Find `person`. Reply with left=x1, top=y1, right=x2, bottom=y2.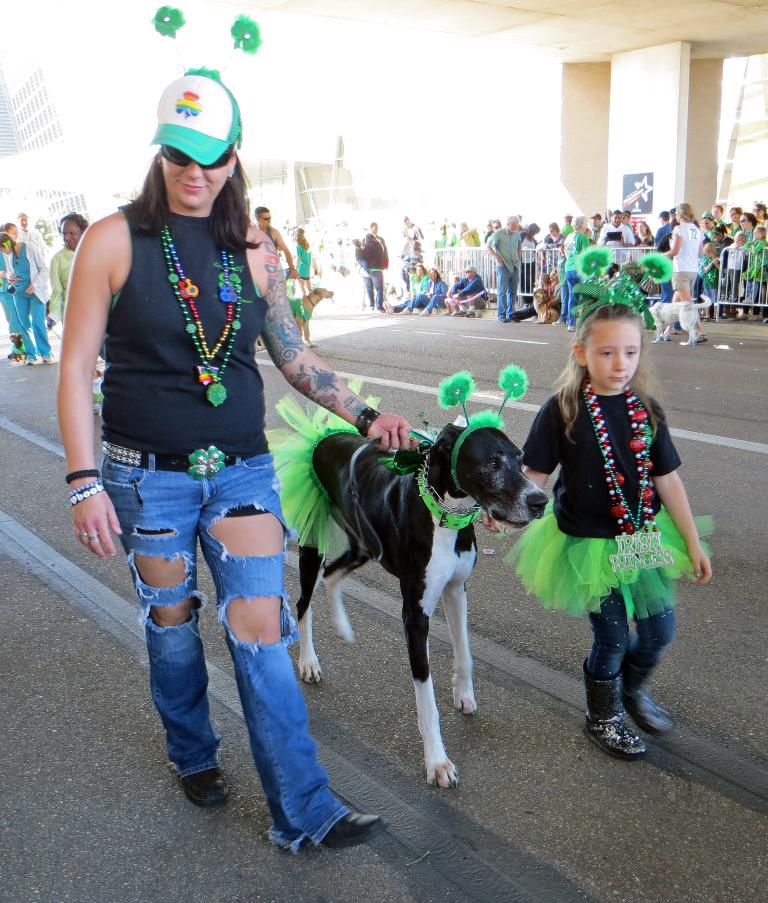
left=0, top=232, right=43, bottom=361.
